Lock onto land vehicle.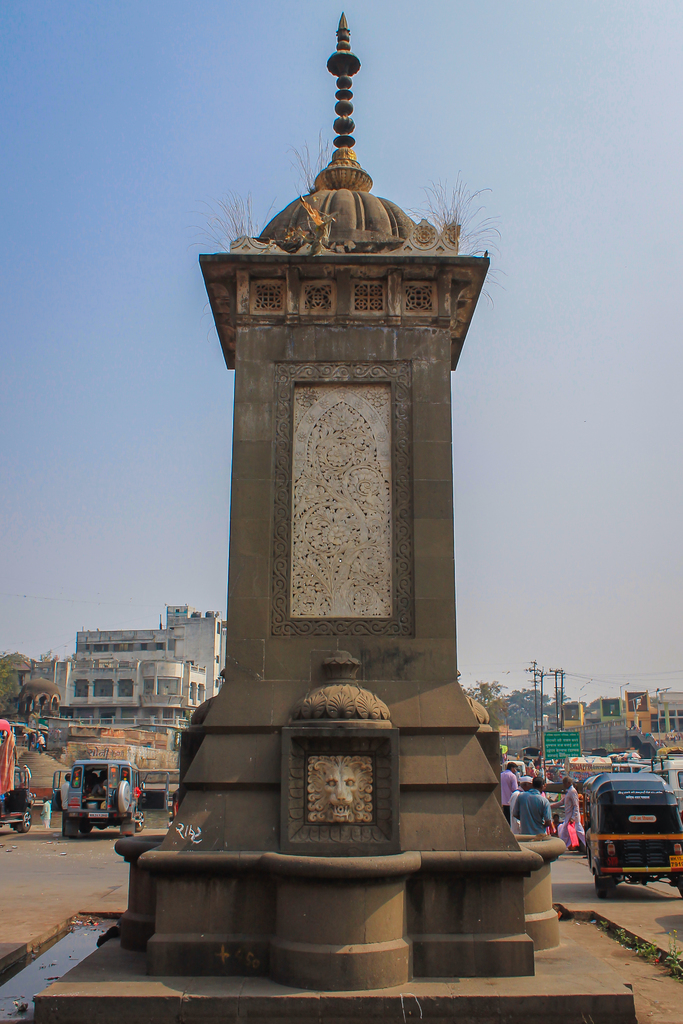
Locked: (left=564, top=750, right=682, bottom=906).
